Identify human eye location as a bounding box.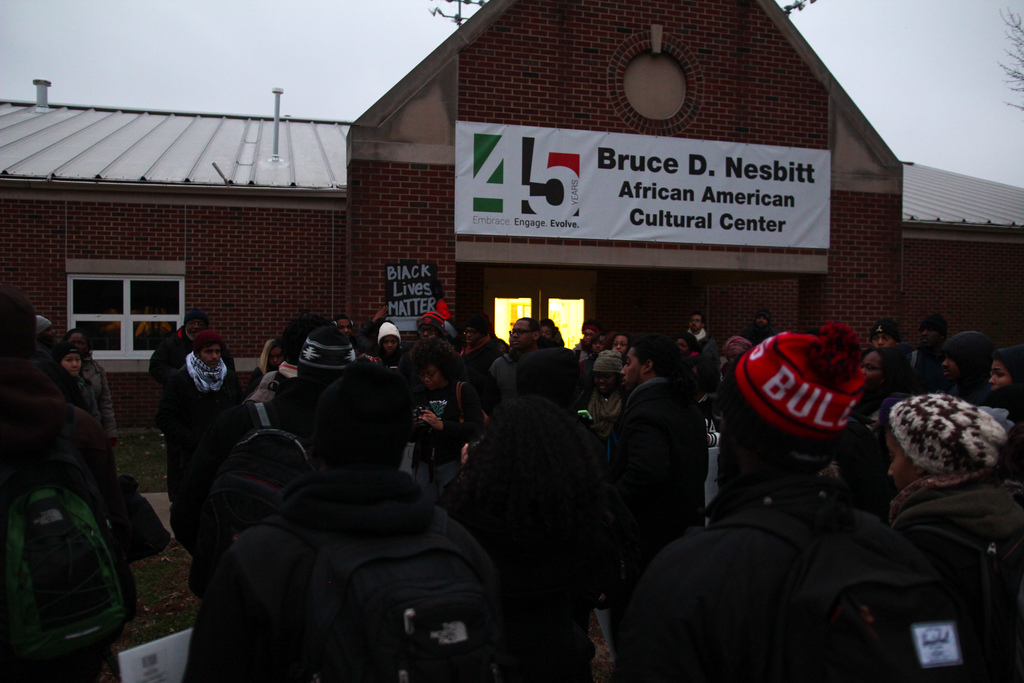
l=75, t=357, r=80, b=361.
